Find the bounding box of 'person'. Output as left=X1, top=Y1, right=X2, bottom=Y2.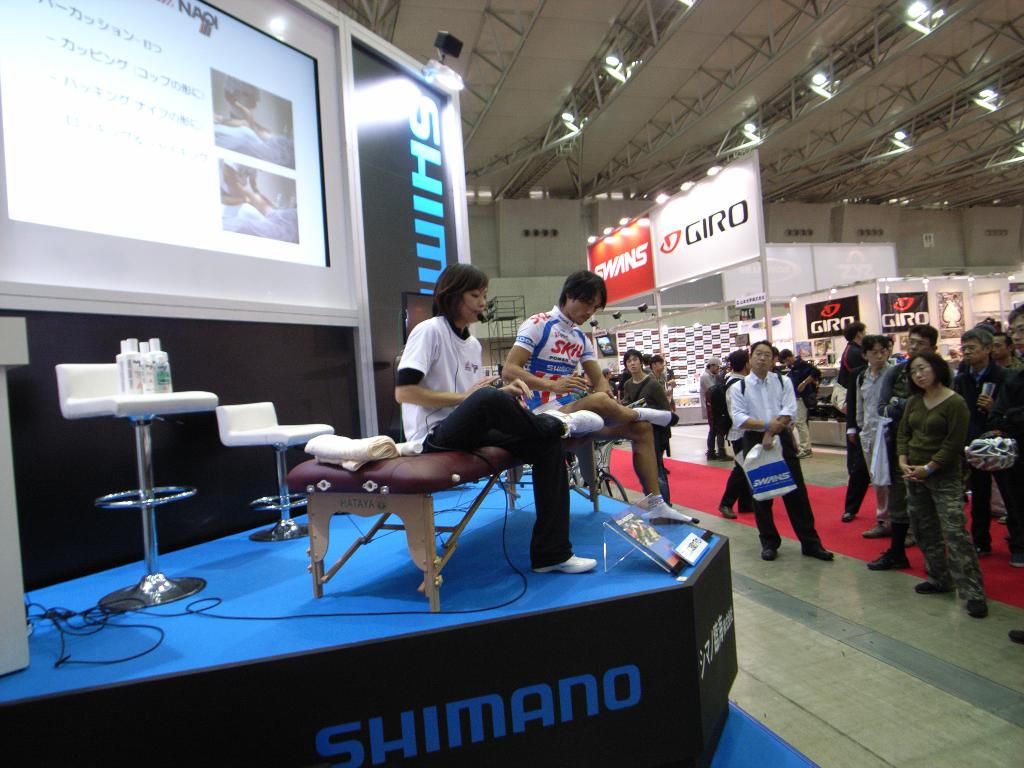
left=392, top=262, right=607, bottom=576.
